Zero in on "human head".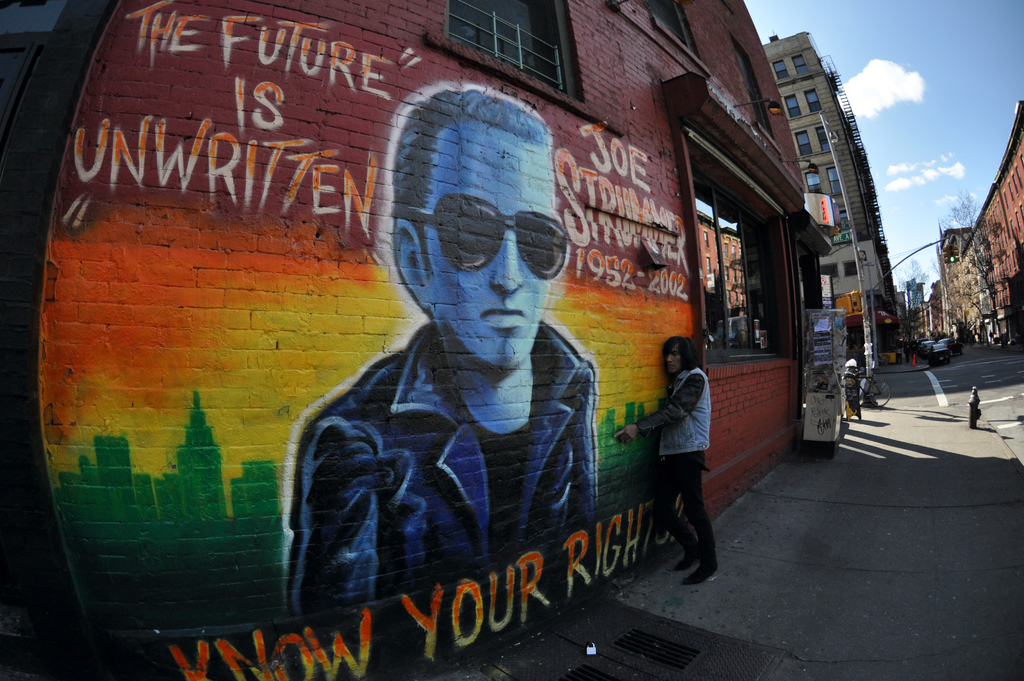
Zeroed in: bbox=[399, 138, 582, 368].
